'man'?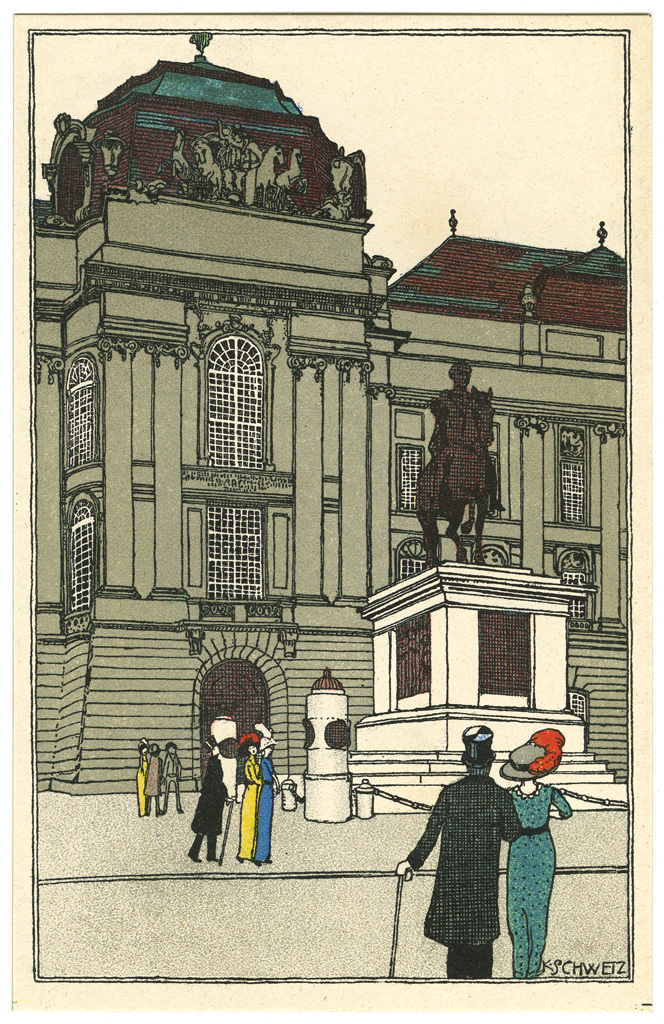
{"left": 387, "top": 718, "right": 560, "bottom": 999}
